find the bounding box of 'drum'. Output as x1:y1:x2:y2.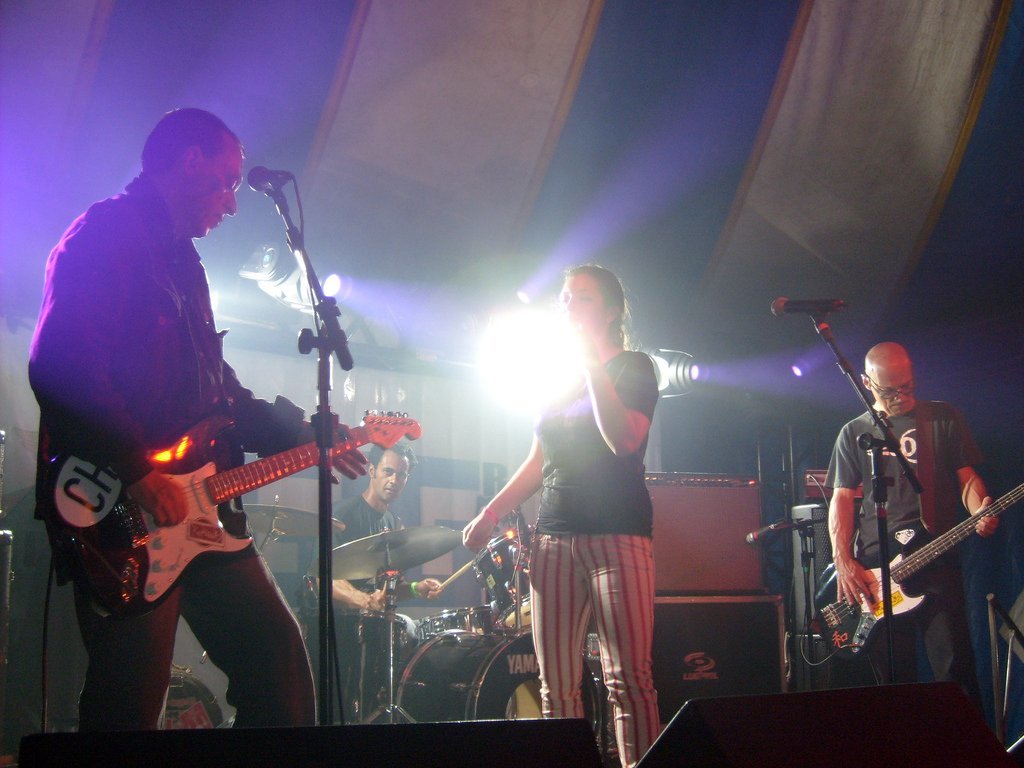
156:668:225:730.
